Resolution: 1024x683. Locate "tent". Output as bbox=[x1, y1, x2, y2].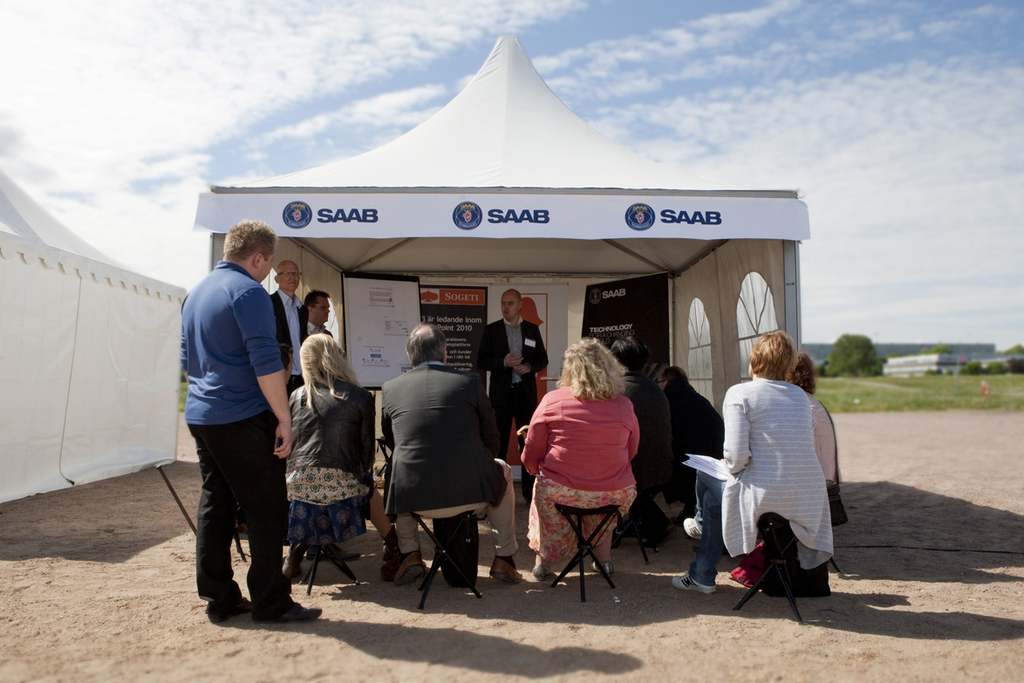
bbox=[189, 36, 815, 578].
